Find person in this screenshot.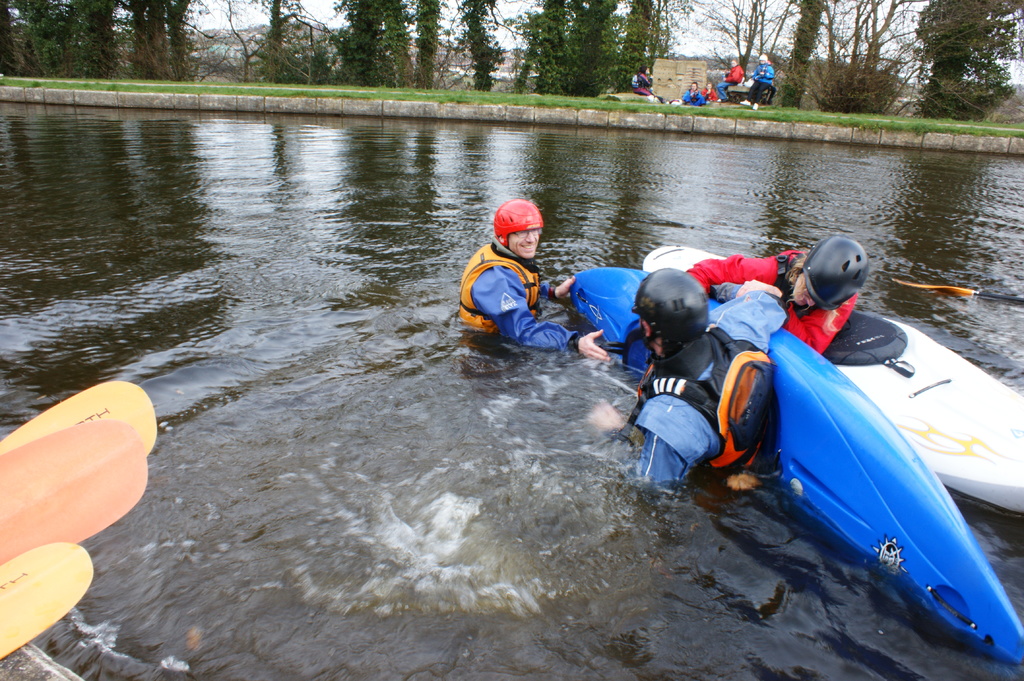
The bounding box for person is <region>592, 272, 789, 492</region>.
